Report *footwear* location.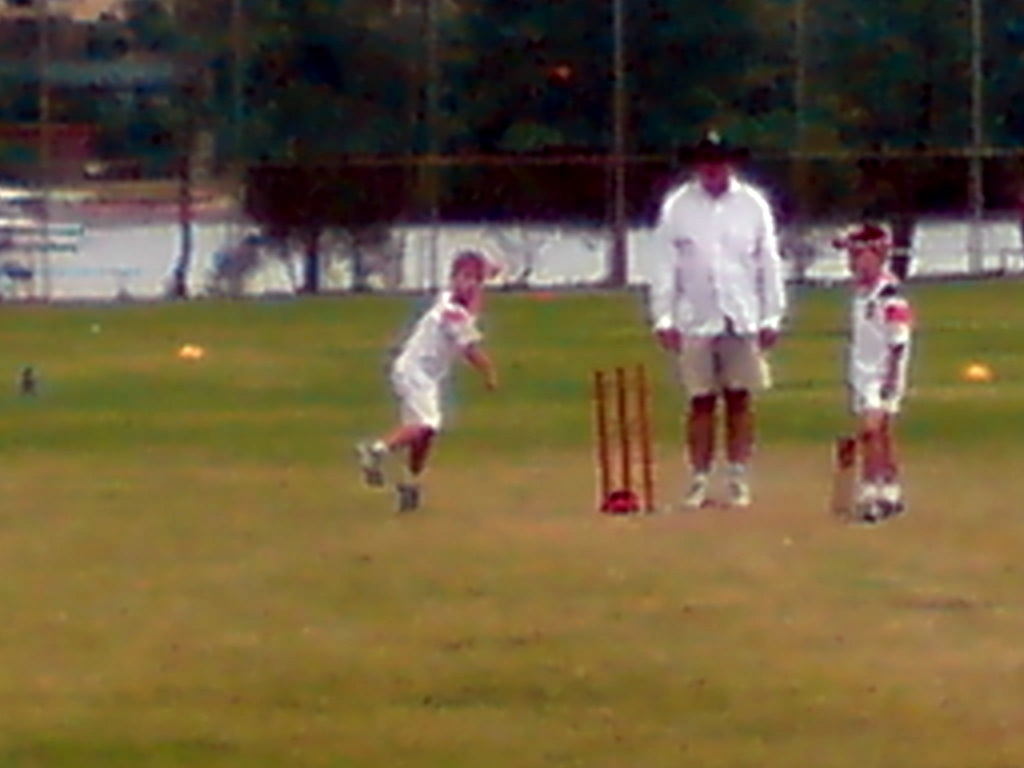
Report: BBox(727, 468, 748, 504).
